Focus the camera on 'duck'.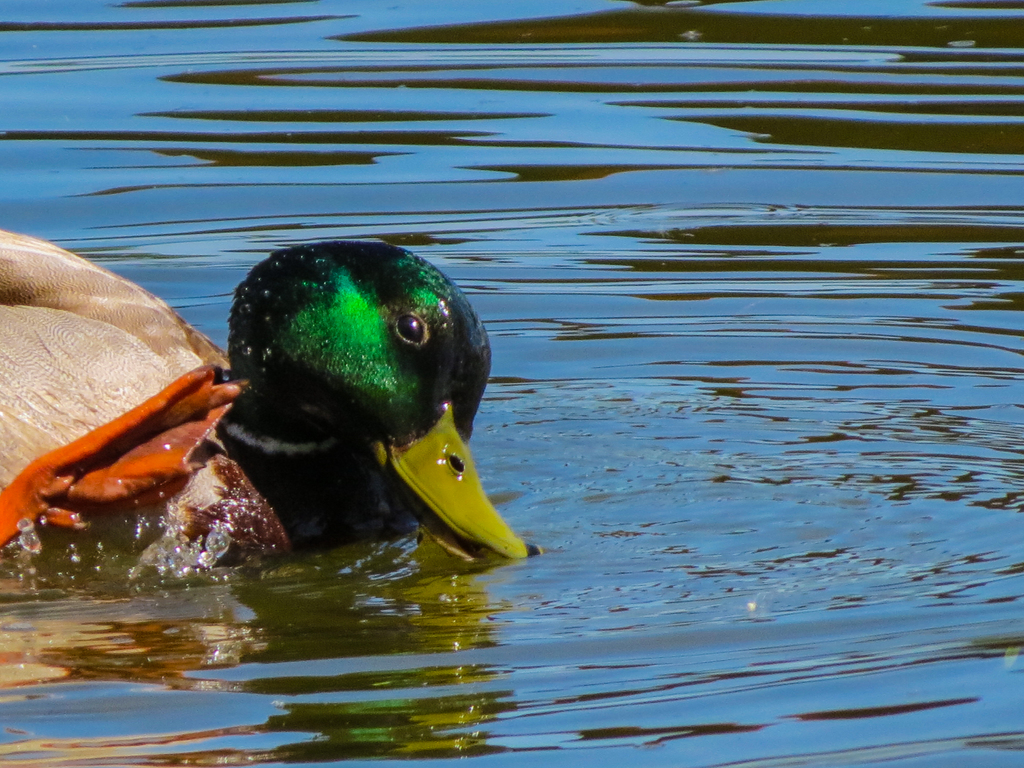
Focus region: region(0, 238, 533, 563).
